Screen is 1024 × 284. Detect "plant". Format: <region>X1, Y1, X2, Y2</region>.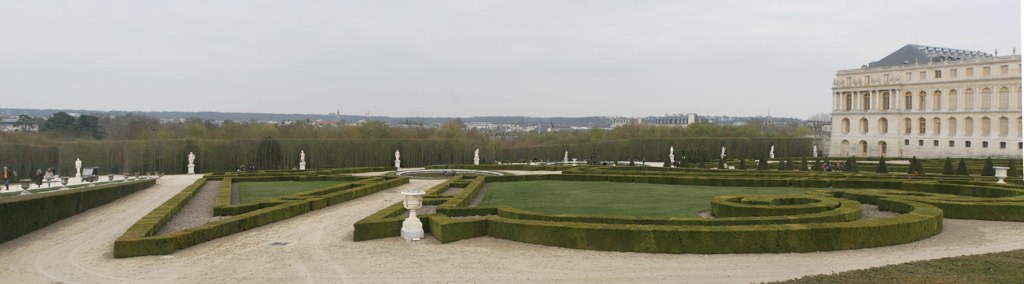
<region>102, 160, 429, 261</region>.
